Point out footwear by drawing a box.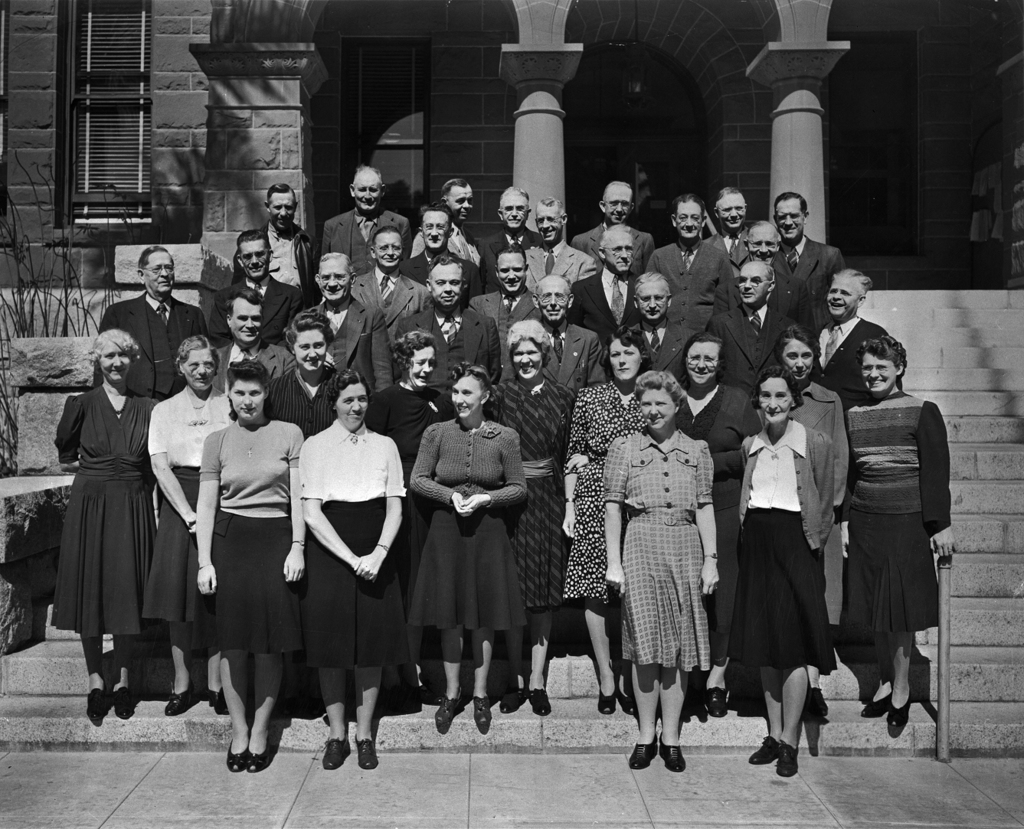
Rect(654, 743, 687, 769).
